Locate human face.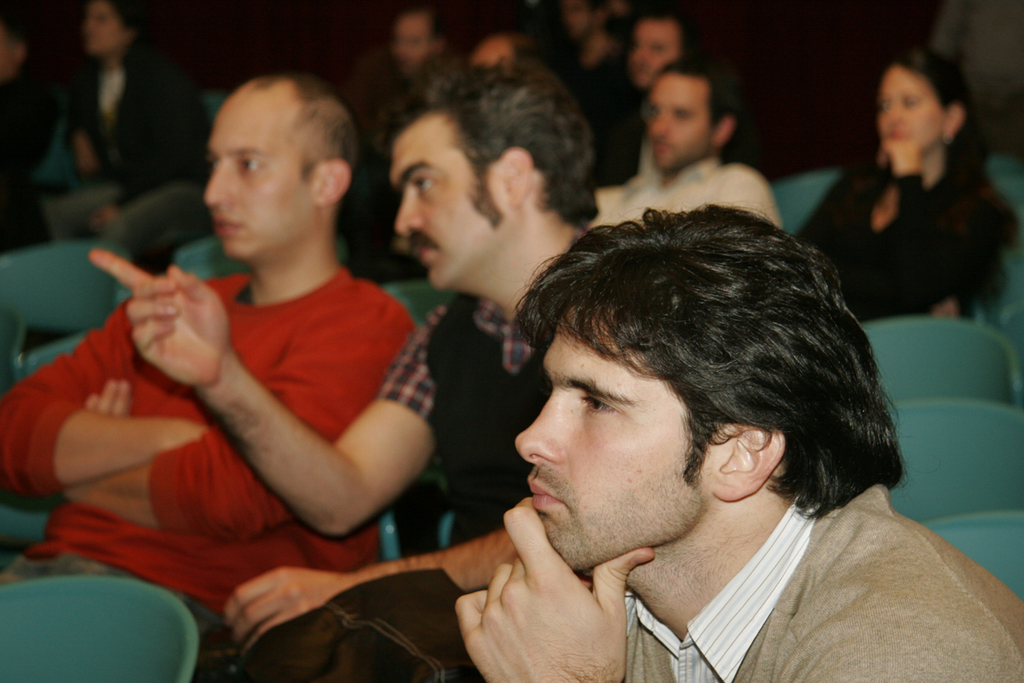
Bounding box: x1=389 y1=16 x2=433 y2=70.
